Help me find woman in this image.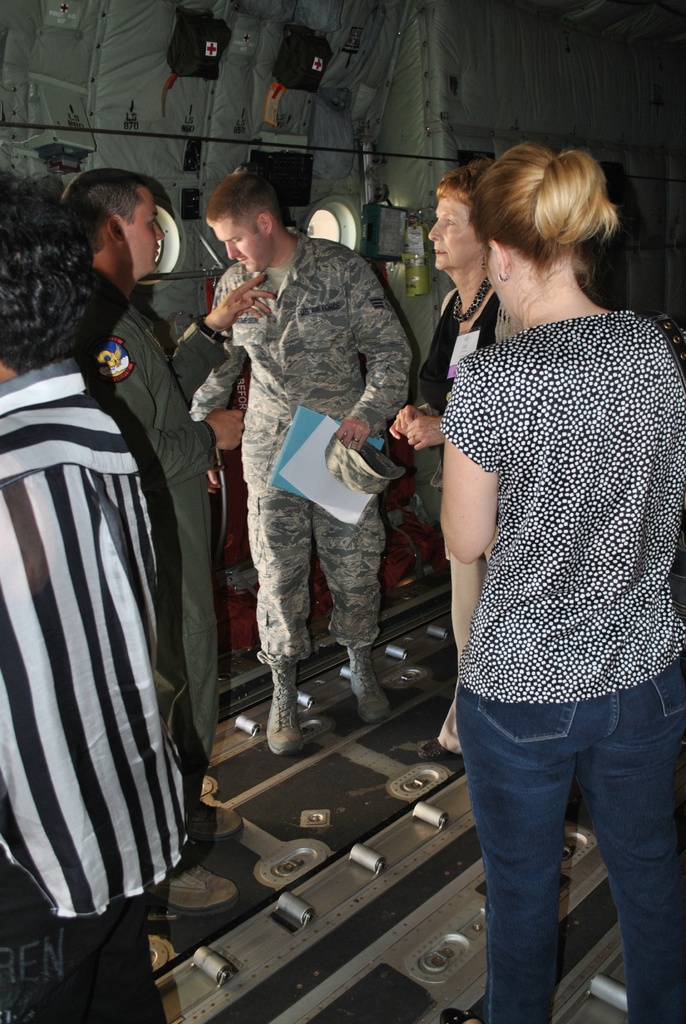
Found it: select_region(422, 144, 683, 1023).
